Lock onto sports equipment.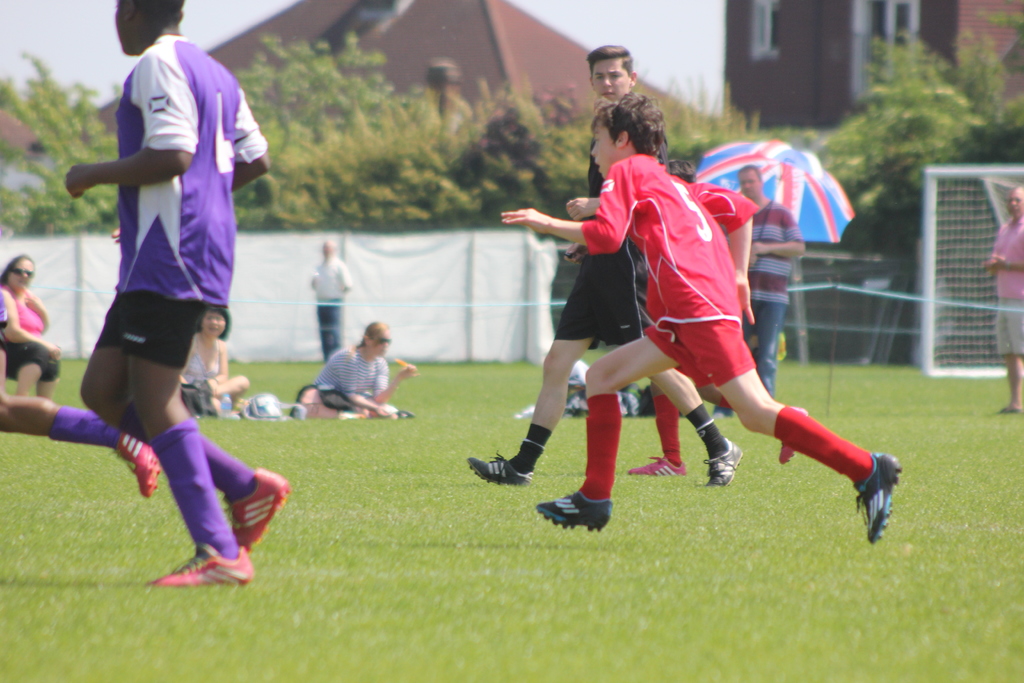
Locked: locate(627, 456, 685, 478).
